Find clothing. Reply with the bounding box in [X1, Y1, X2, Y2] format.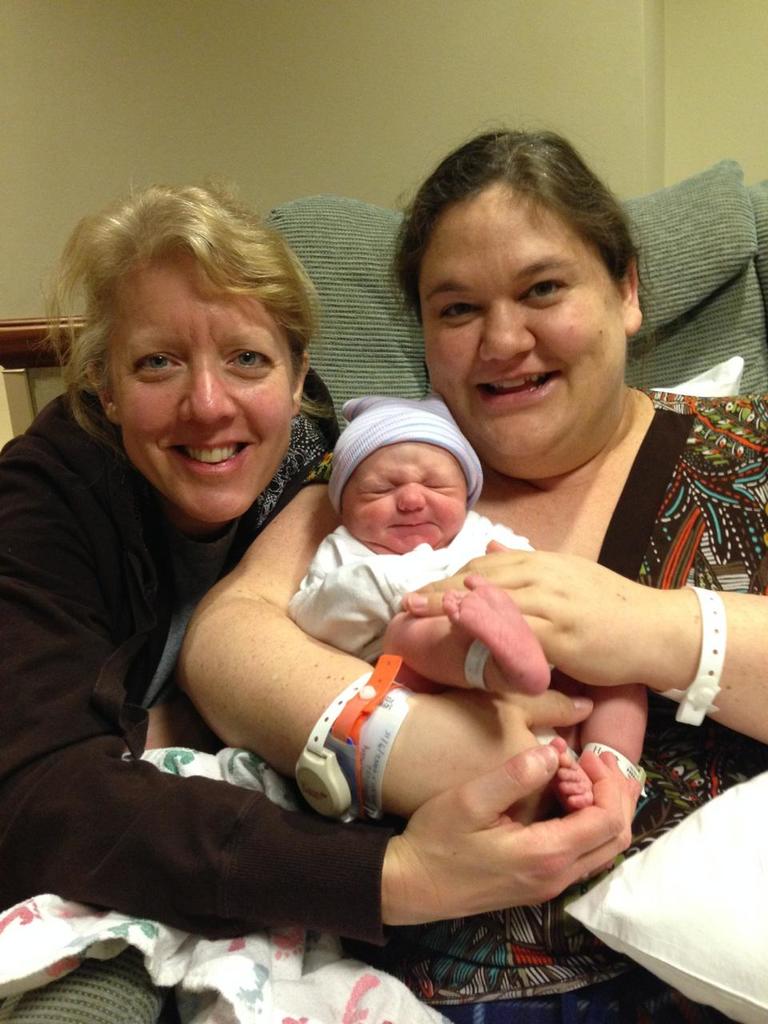
[365, 377, 767, 977].
